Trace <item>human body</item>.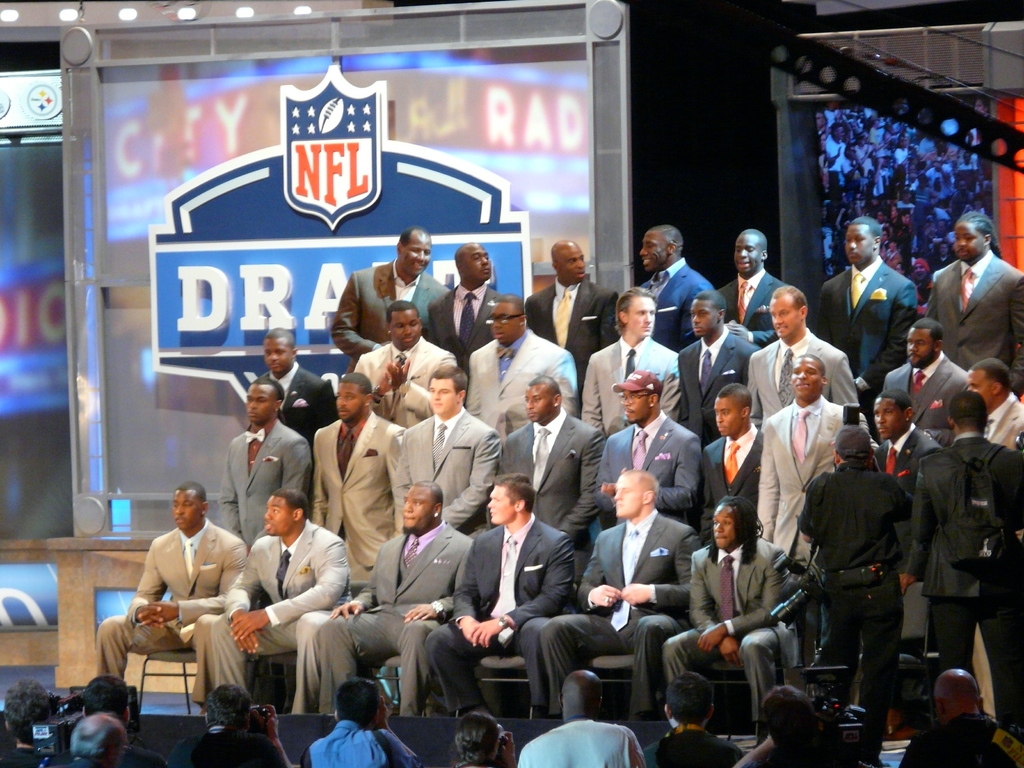
Traced to bbox=(736, 683, 881, 767).
